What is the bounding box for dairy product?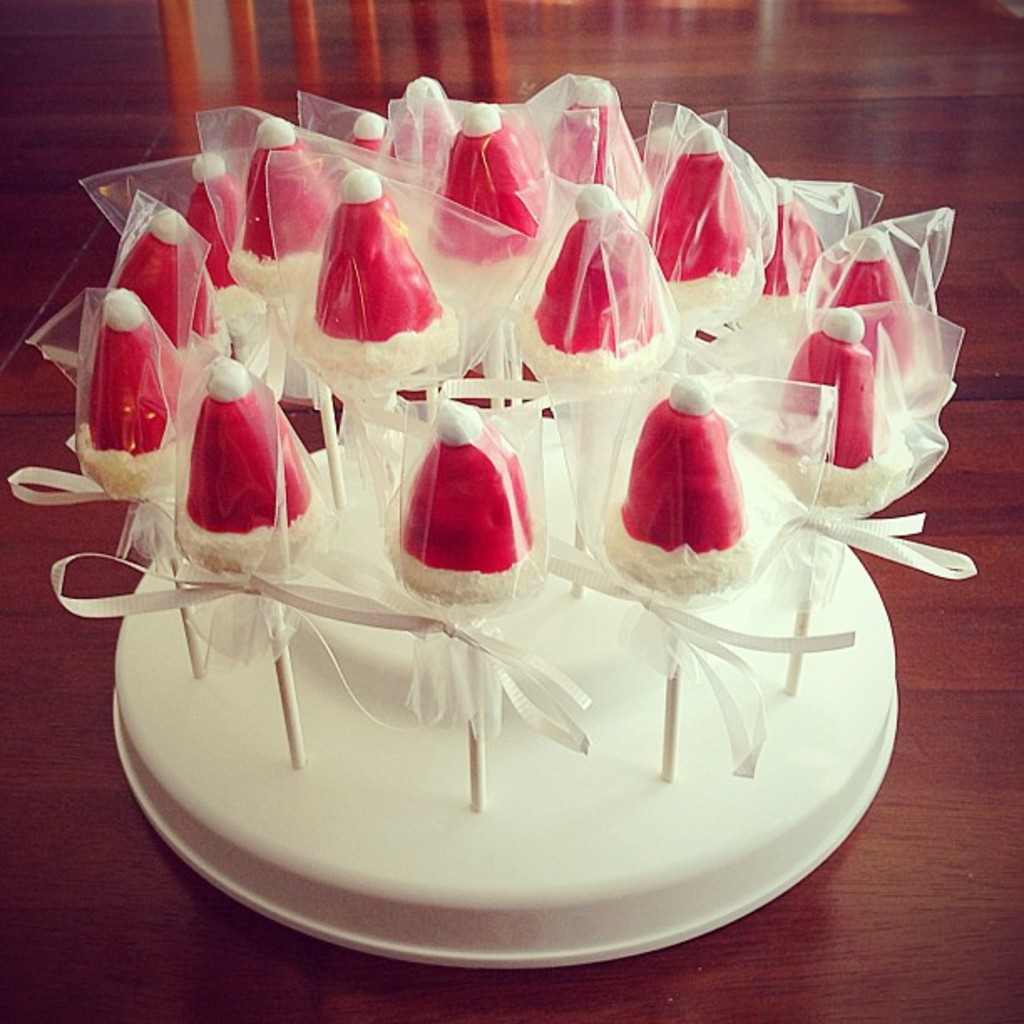
region(107, 212, 238, 361).
